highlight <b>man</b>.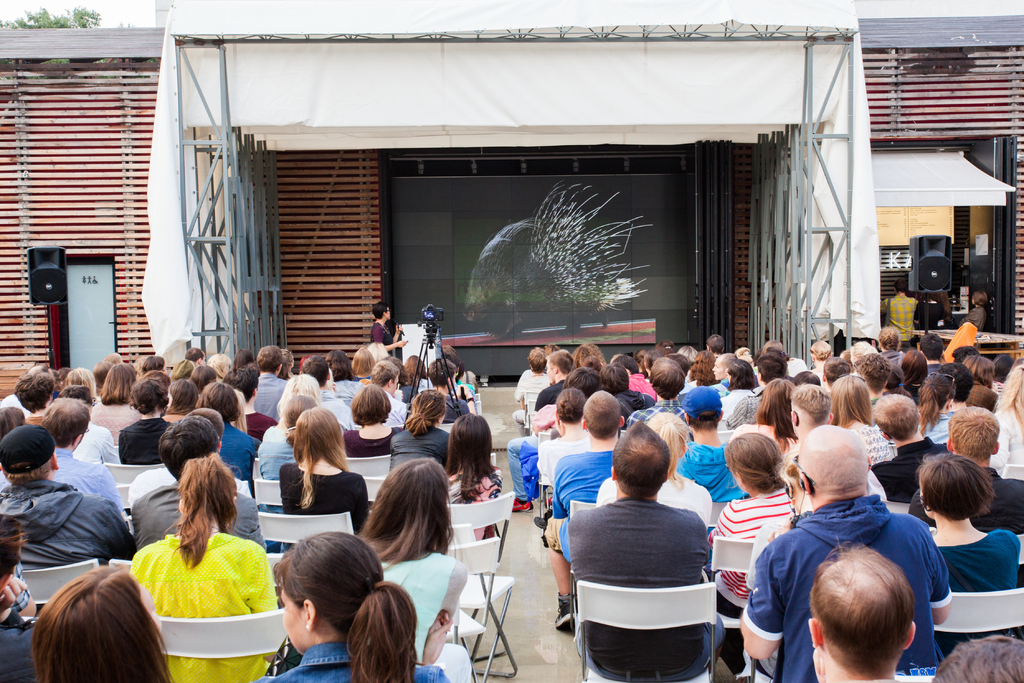
Highlighted region: {"x1": 863, "y1": 397, "x2": 944, "y2": 506}.
